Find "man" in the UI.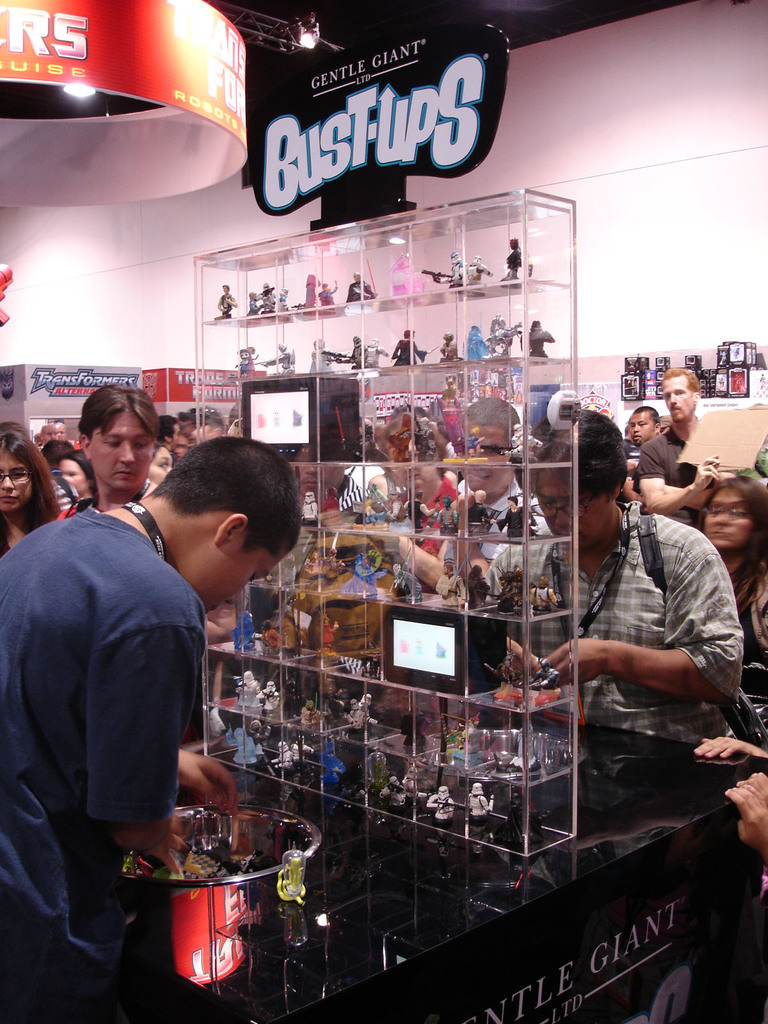
UI element at BBox(435, 428, 554, 610).
